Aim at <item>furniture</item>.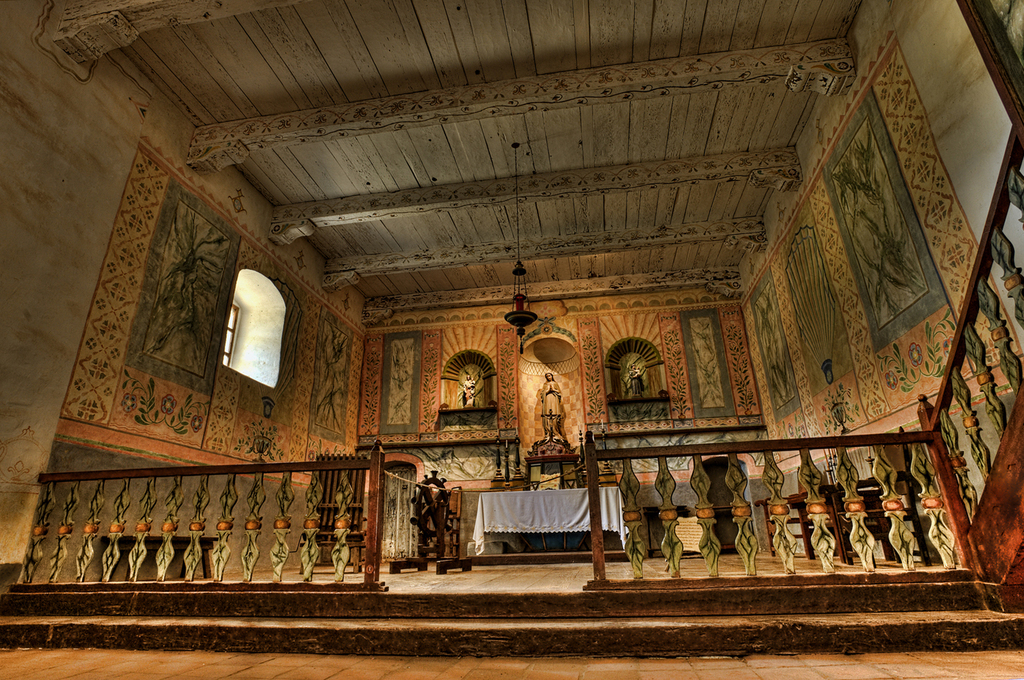
Aimed at 473 485 623 554.
